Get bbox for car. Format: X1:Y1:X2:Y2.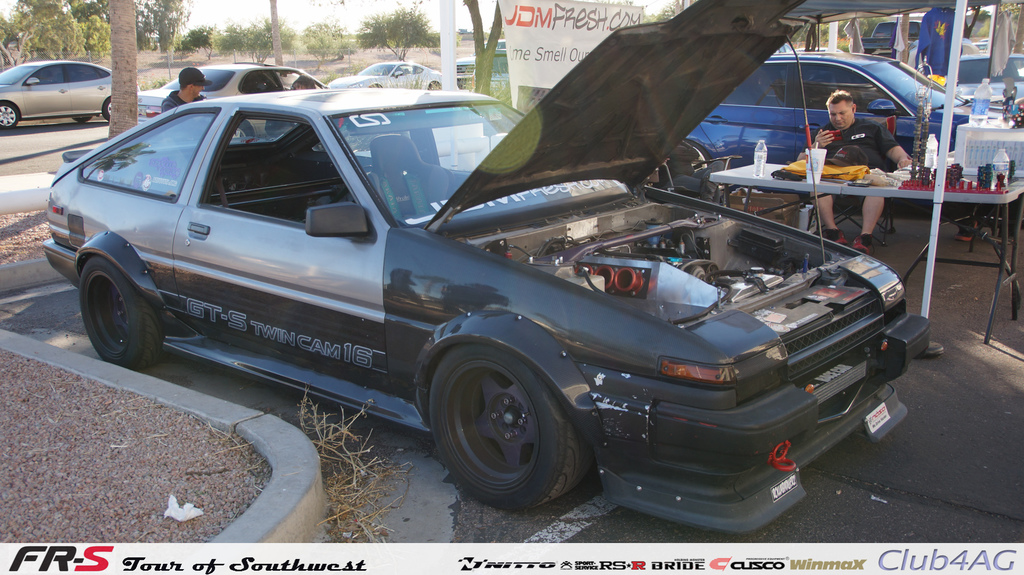
328:57:436:90.
